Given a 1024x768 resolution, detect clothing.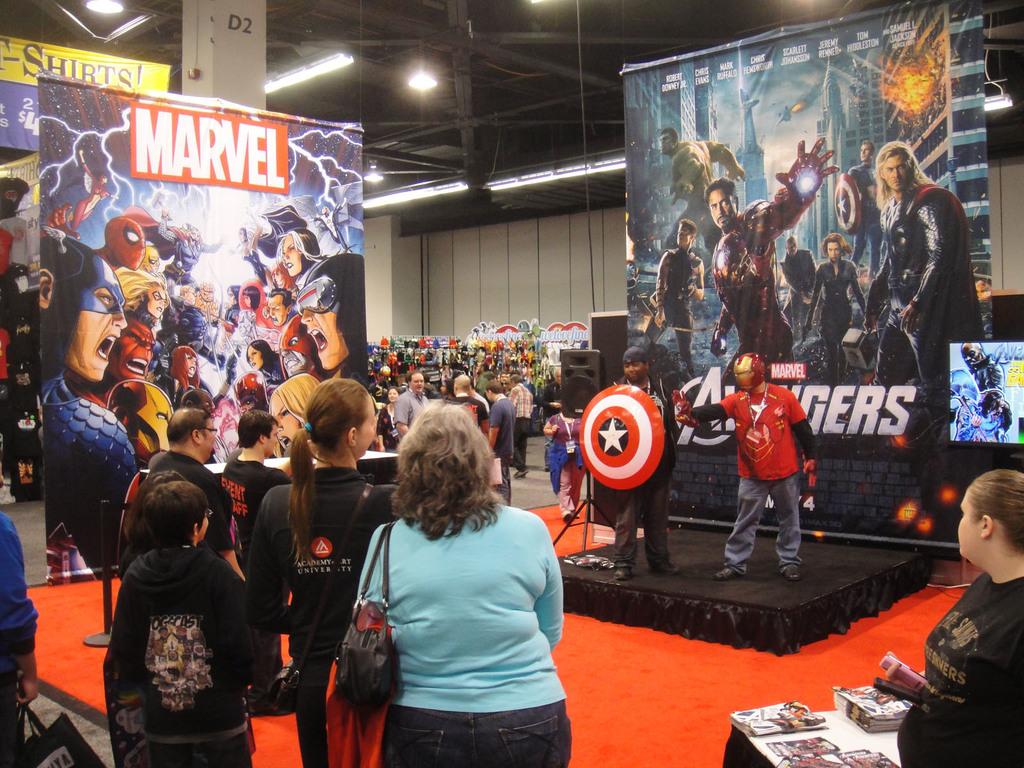
[346, 511, 595, 767].
